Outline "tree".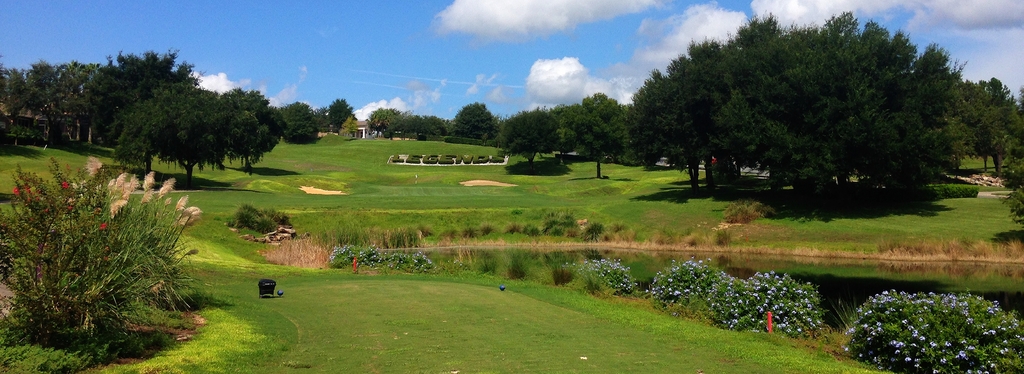
Outline: [317,98,364,140].
